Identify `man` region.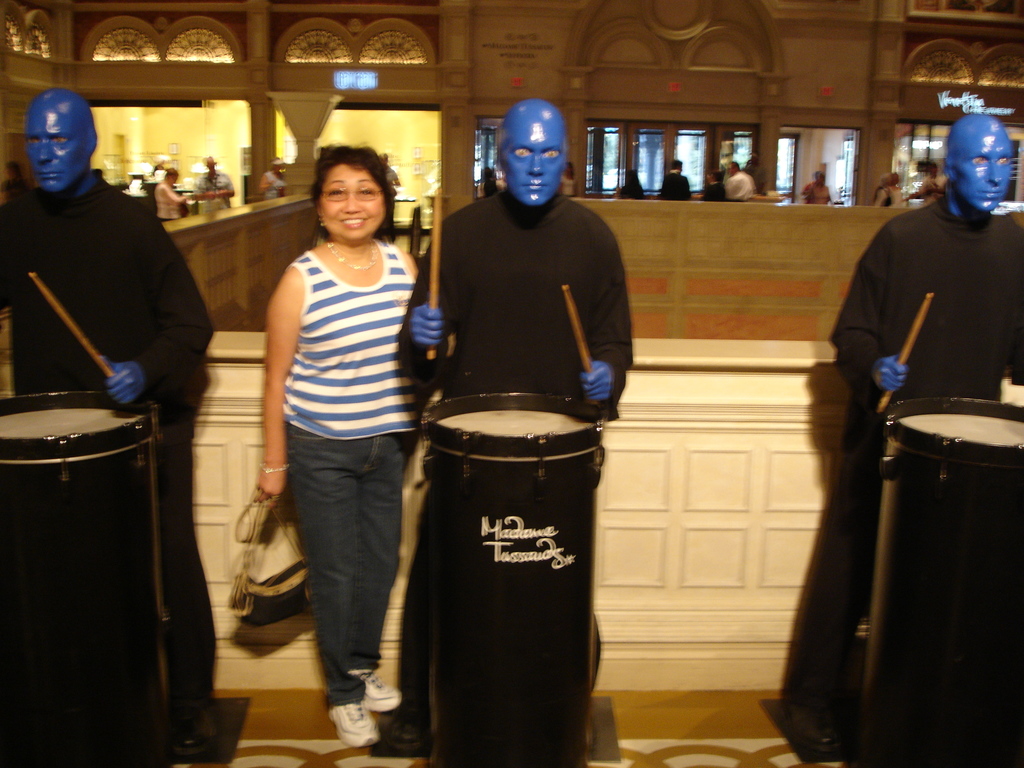
Region: <bbox>195, 161, 239, 213</bbox>.
